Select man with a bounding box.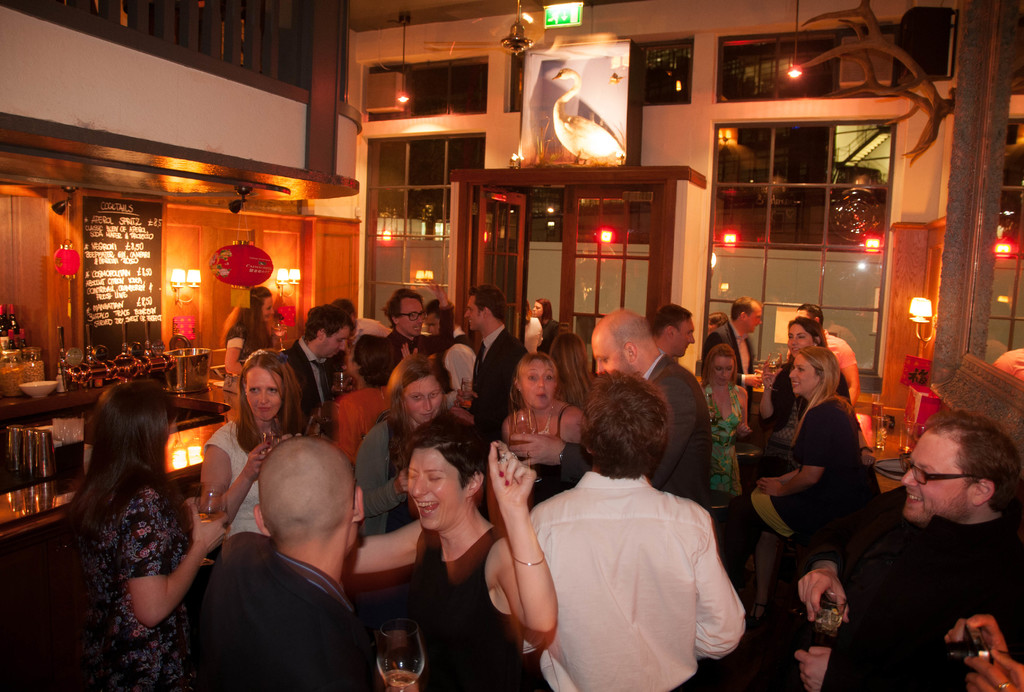
pyautogui.locateOnScreen(842, 407, 1022, 671).
